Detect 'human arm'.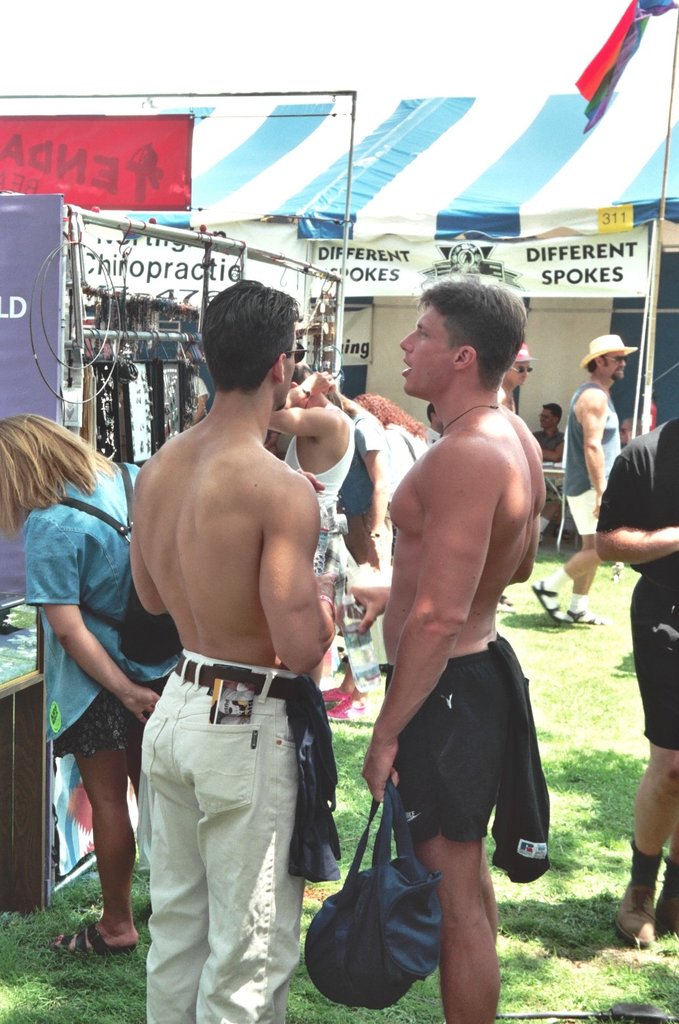
Detected at 128,472,162,624.
